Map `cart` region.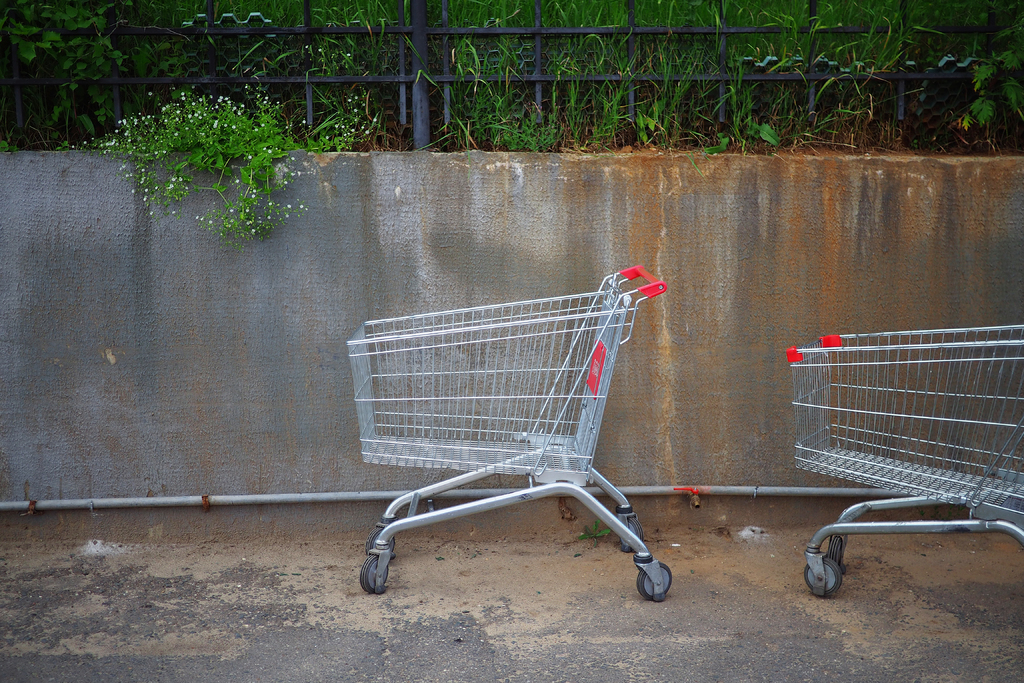
Mapped to 785:322:1023:597.
